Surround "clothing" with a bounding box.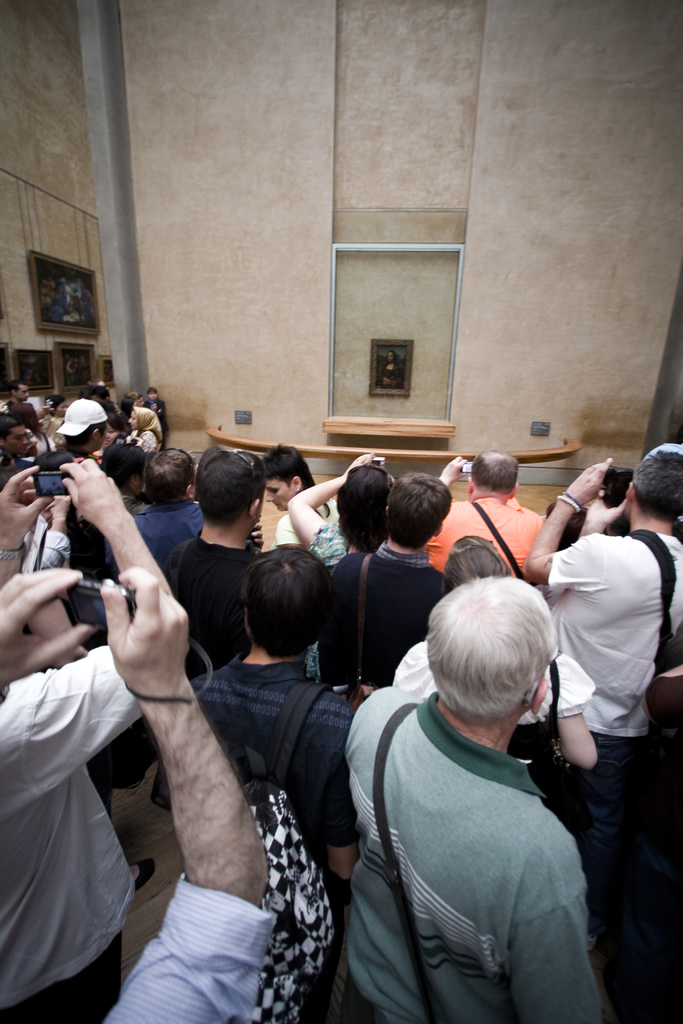
[x1=174, y1=638, x2=356, y2=902].
